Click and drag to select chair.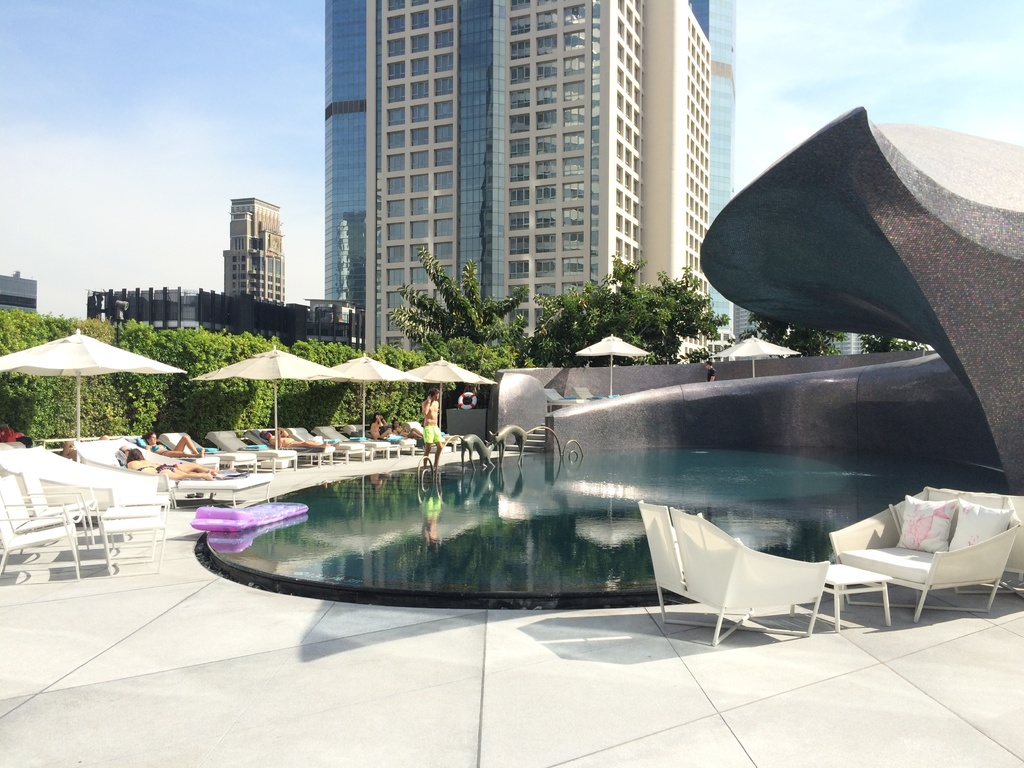
Selection: [left=0, top=471, right=92, bottom=553].
